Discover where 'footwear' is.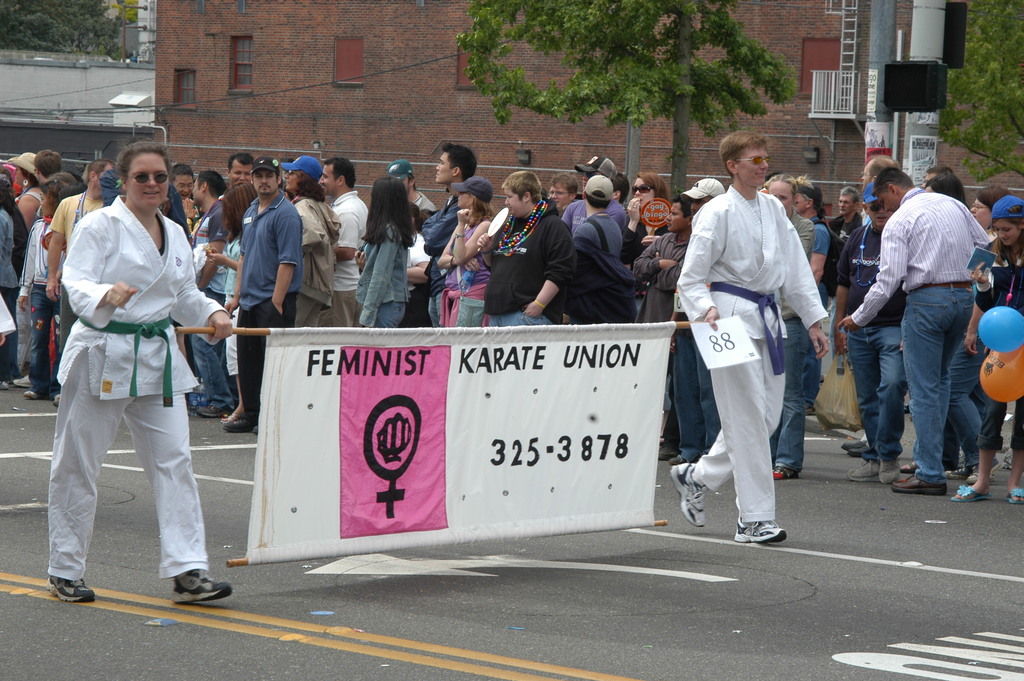
Discovered at 772/466/801/482.
